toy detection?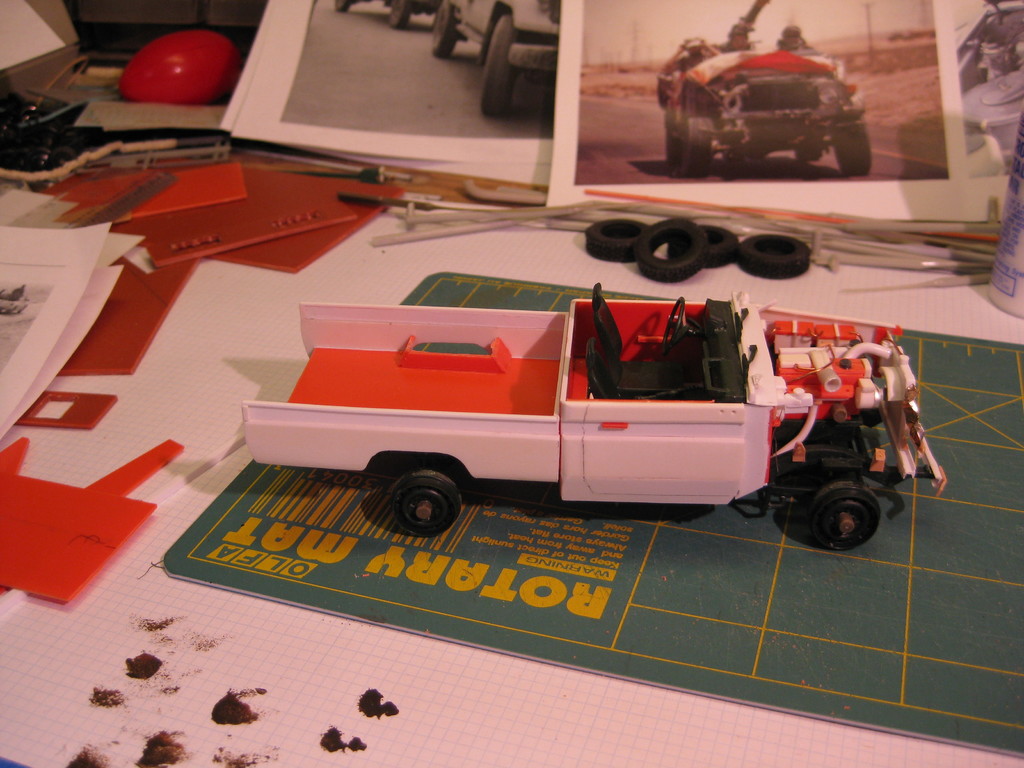
[x1=586, y1=220, x2=651, y2=263]
